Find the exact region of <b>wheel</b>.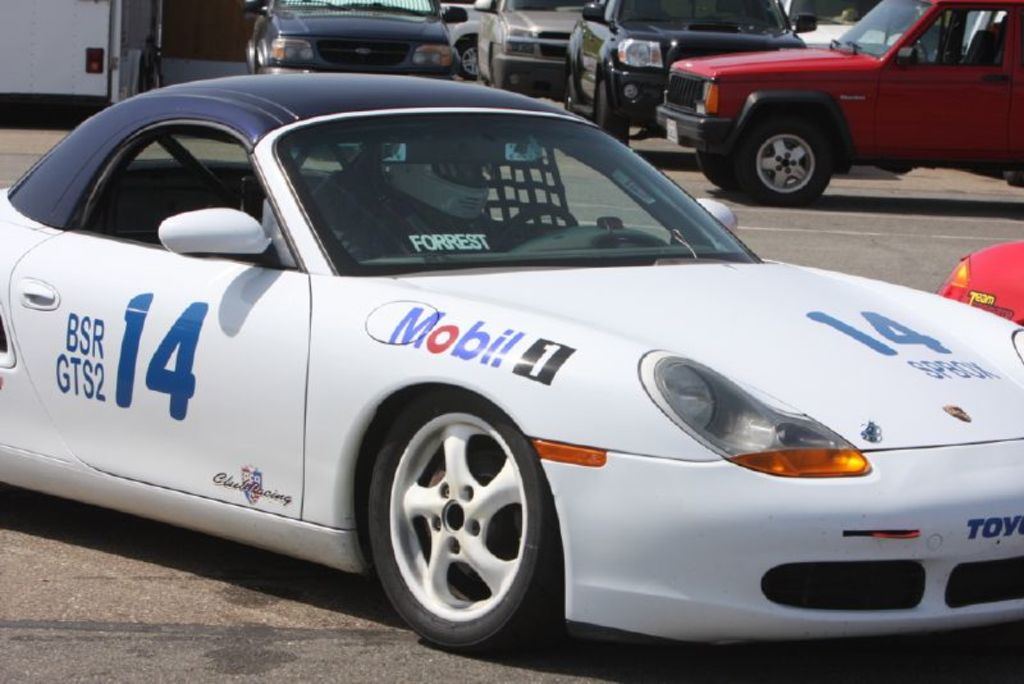
Exact region: detection(507, 208, 586, 241).
